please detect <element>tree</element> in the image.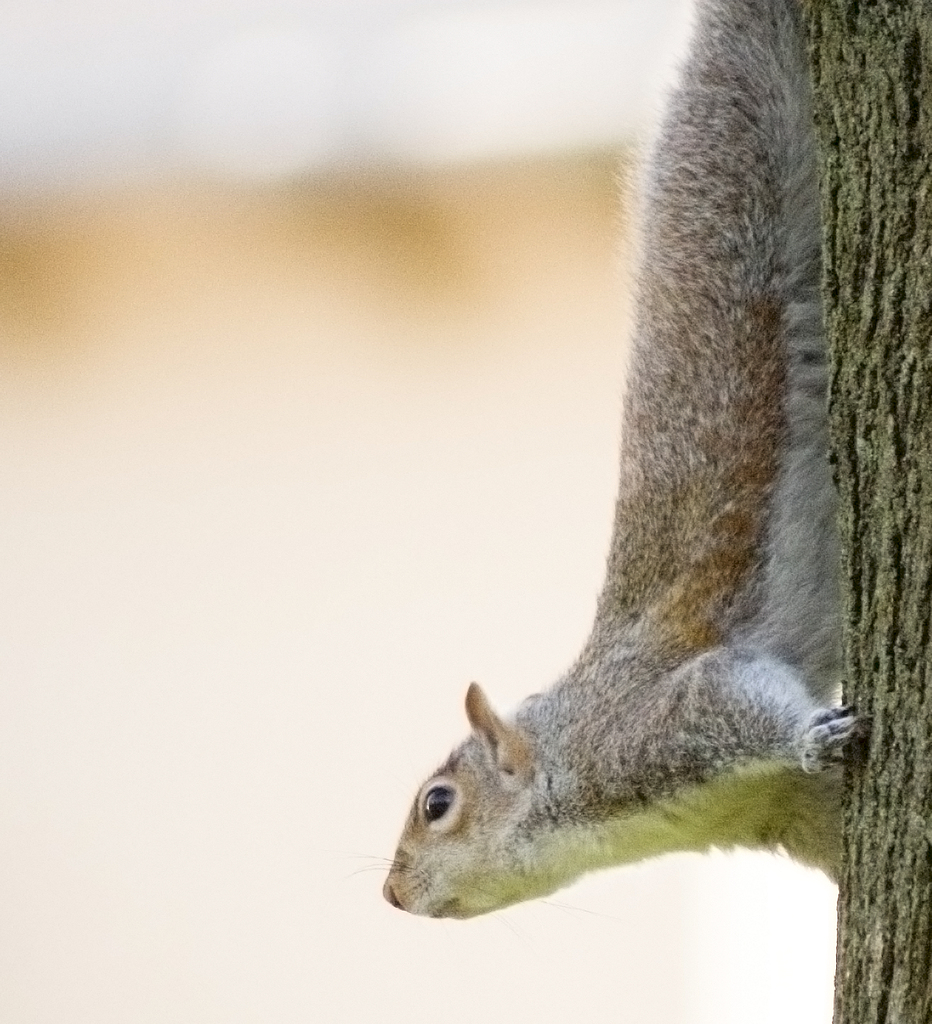
detection(803, 2, 931, 1018).
